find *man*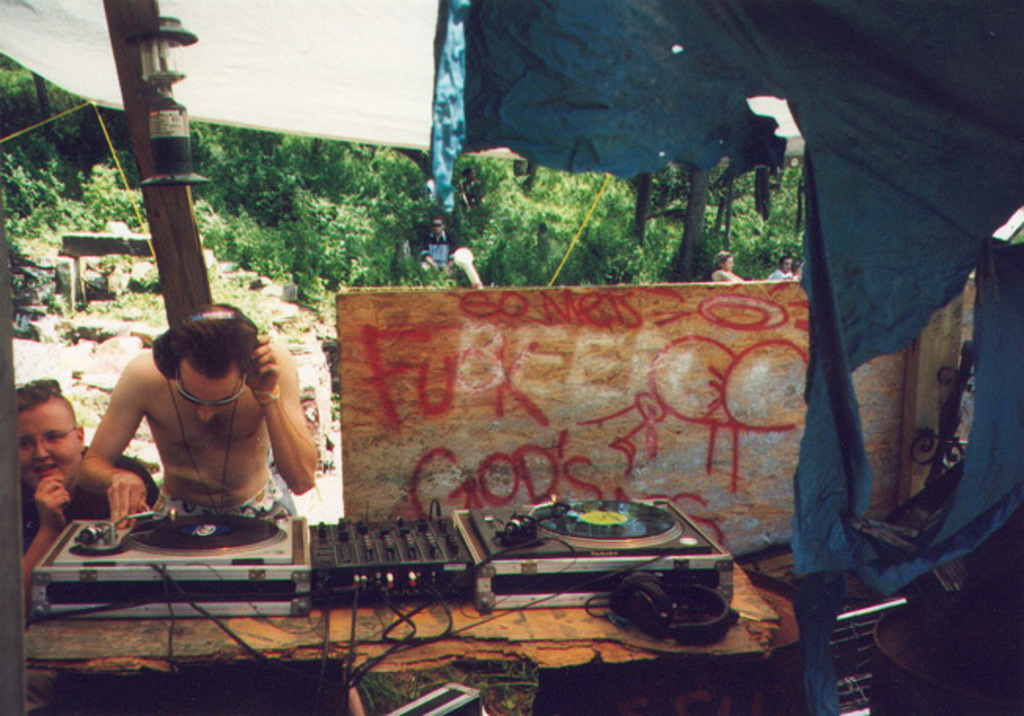
bbox(9, 366, 170, 634)
